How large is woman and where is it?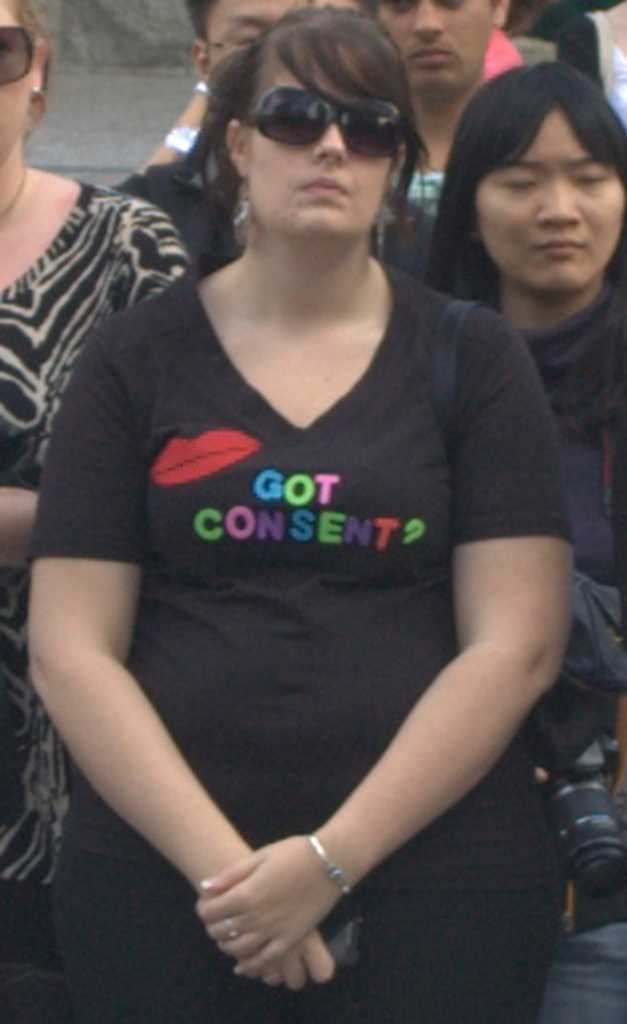
Bounding box: BBox(0, 0, 194, 1022).
